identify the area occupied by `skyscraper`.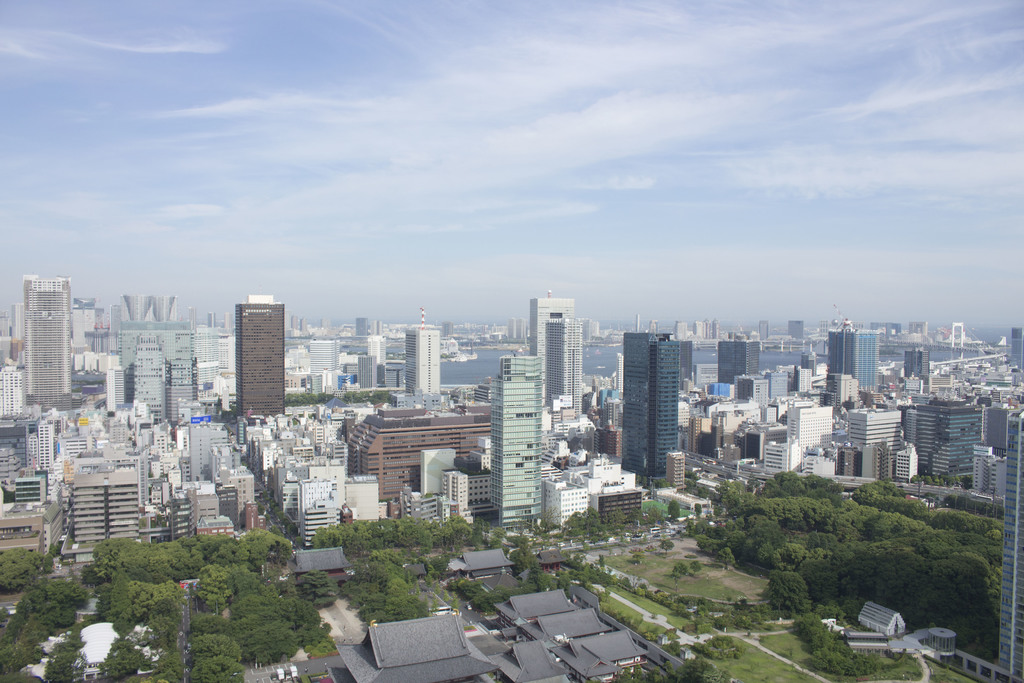
Area: <bbox>358, 350, 383, 395</bbox>.
